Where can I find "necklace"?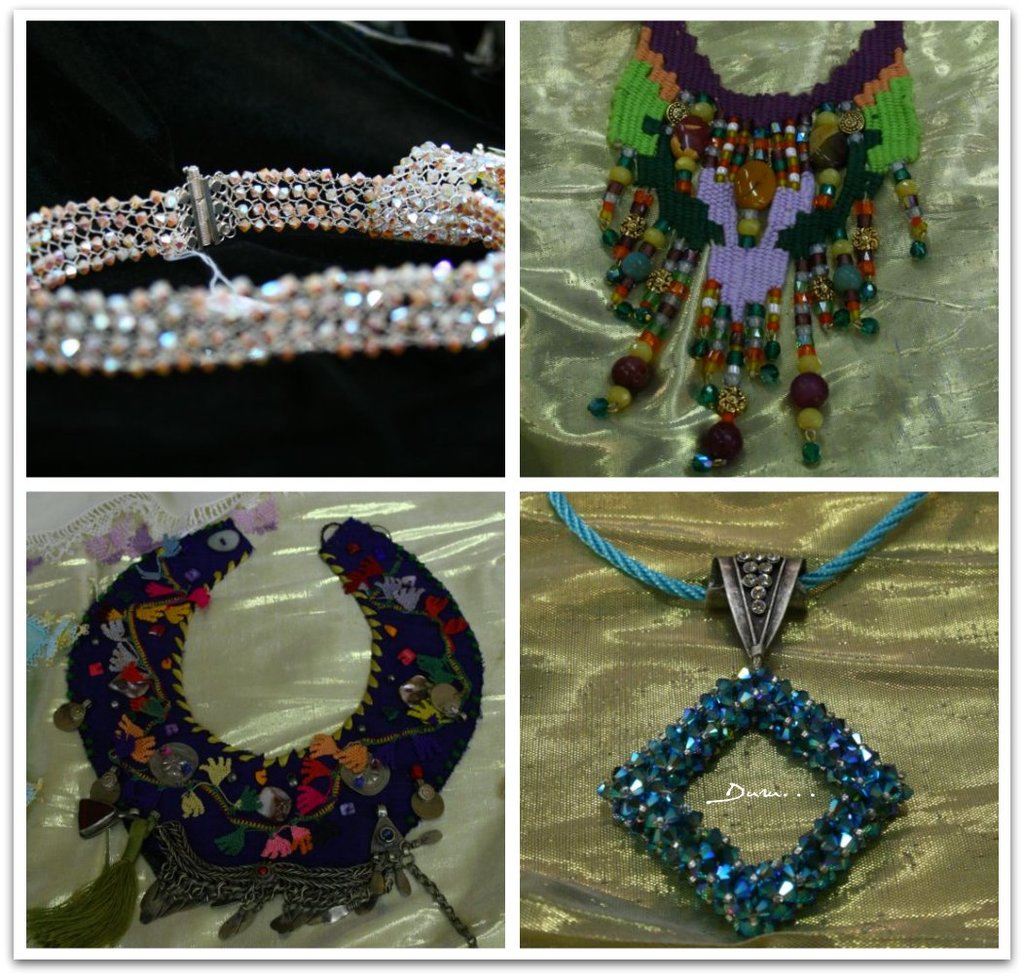
You can find it at left=591, top=19, right=932, bottom=470.
